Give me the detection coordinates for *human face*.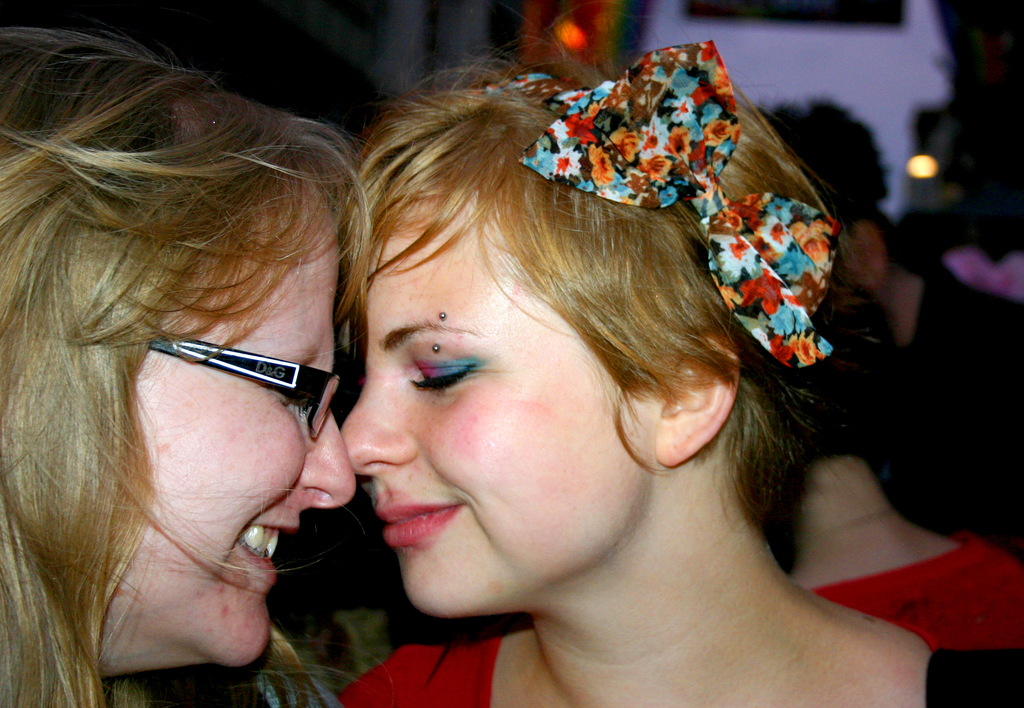
340,190,661,611.
